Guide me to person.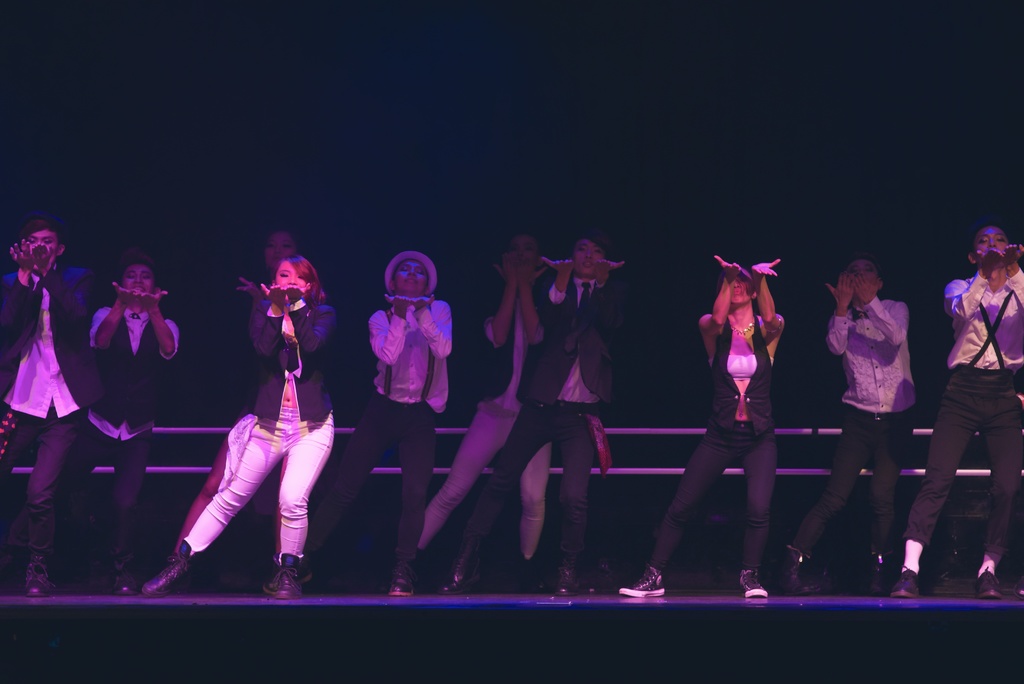
Guidance: {"left": 435, "top": 231, "right": 631, "bottom": 592}.
